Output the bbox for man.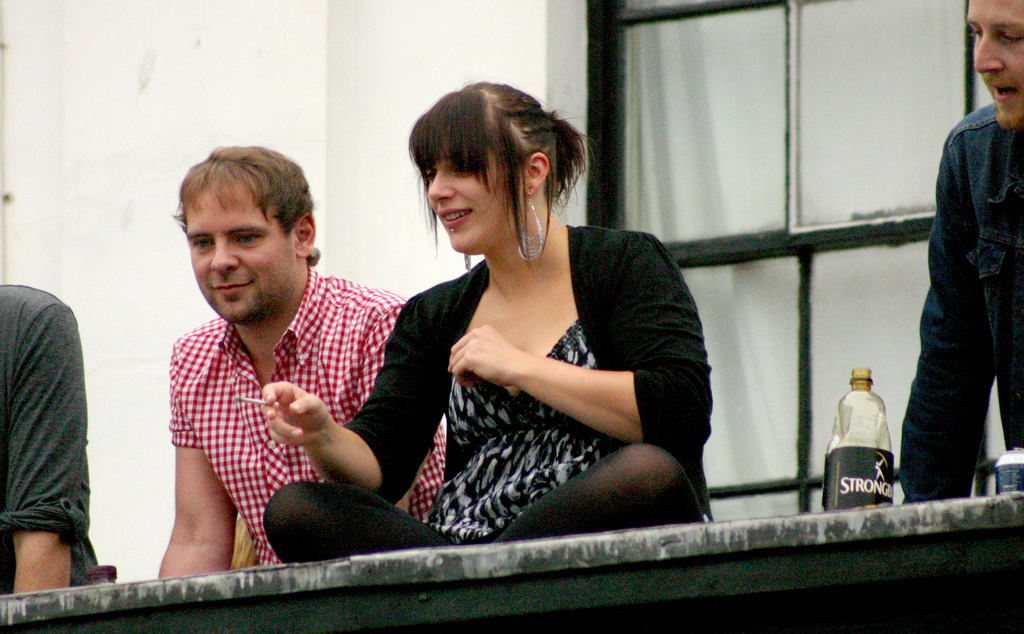
<box>193,166,730,587</box>.
